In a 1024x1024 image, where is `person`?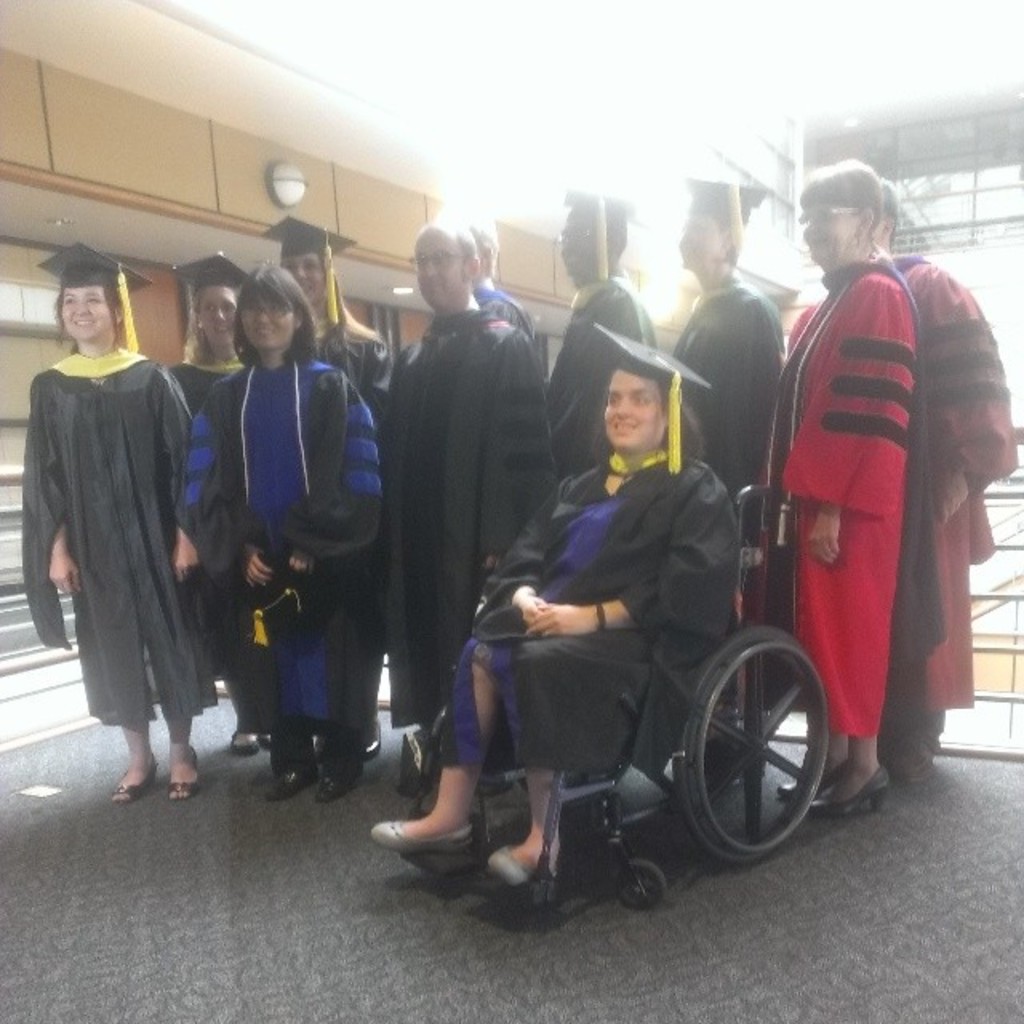
crop(245, 219, 394, 762).
